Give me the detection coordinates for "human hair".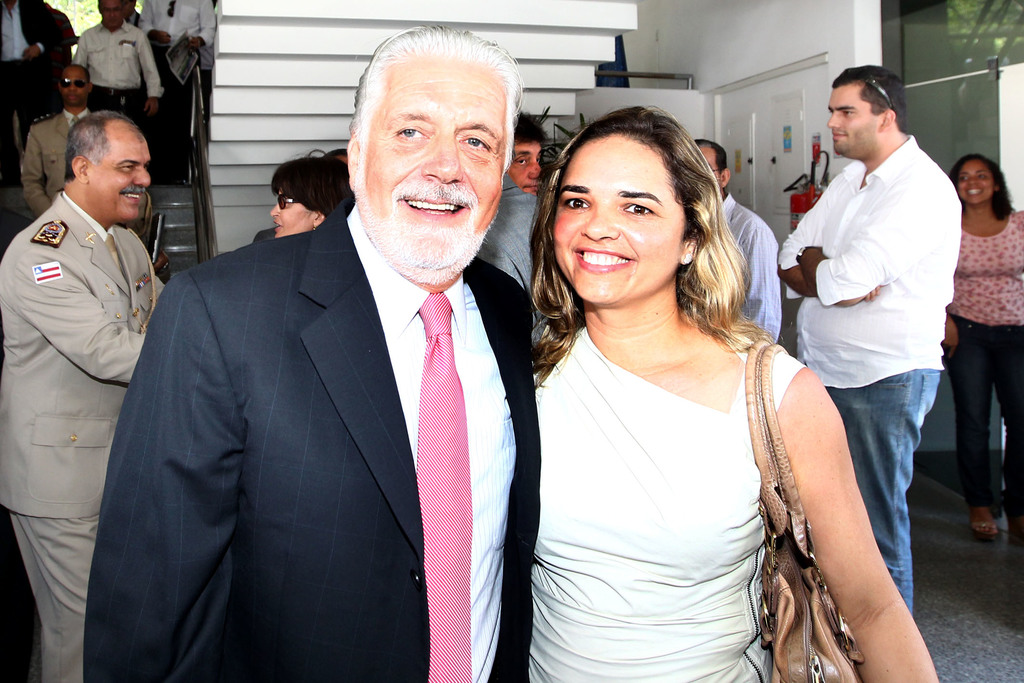
63, 109, 142, 183.
